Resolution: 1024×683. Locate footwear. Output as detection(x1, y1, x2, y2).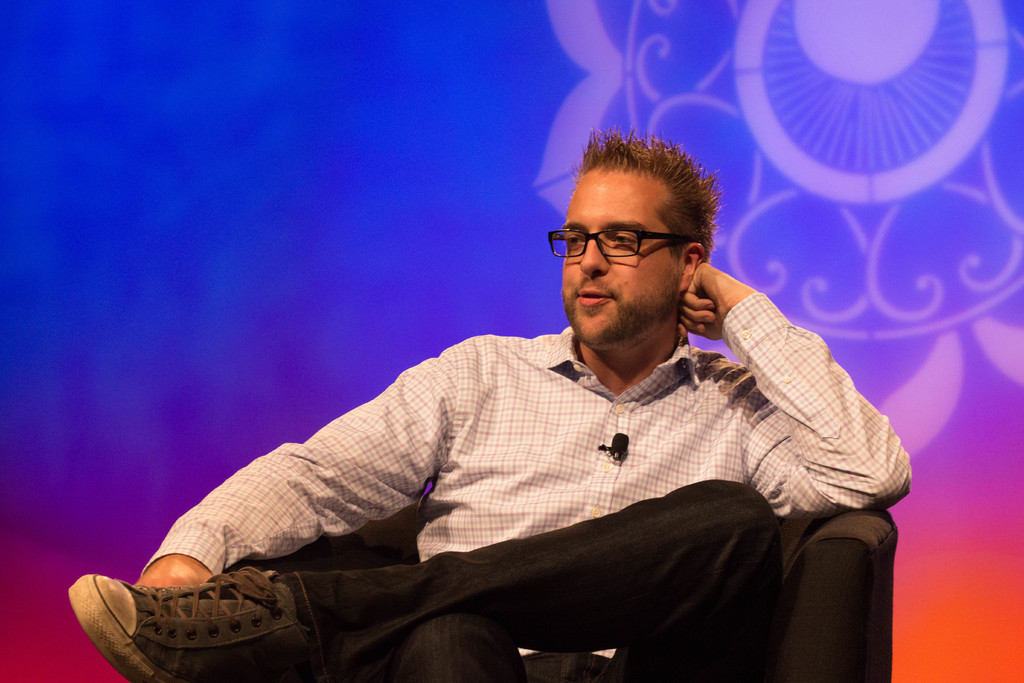
detection(63, 566, 339, 677).
